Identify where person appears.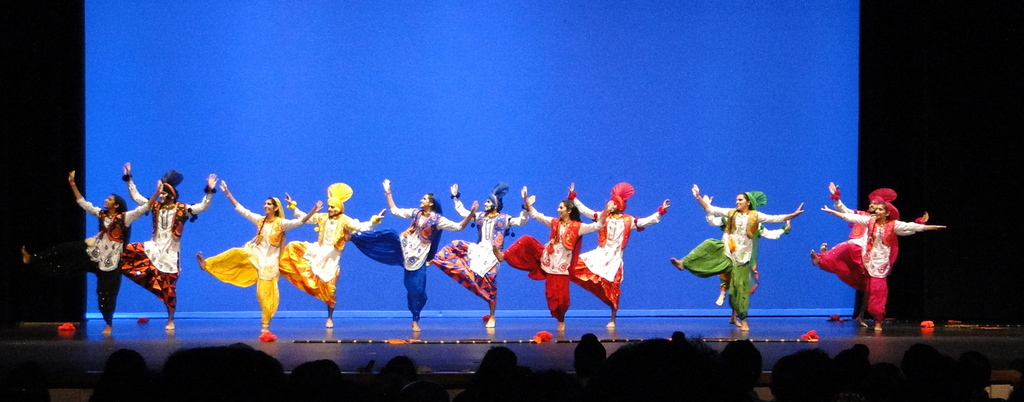
Appears at (left=705, top=190, right=798, bottom=330).
